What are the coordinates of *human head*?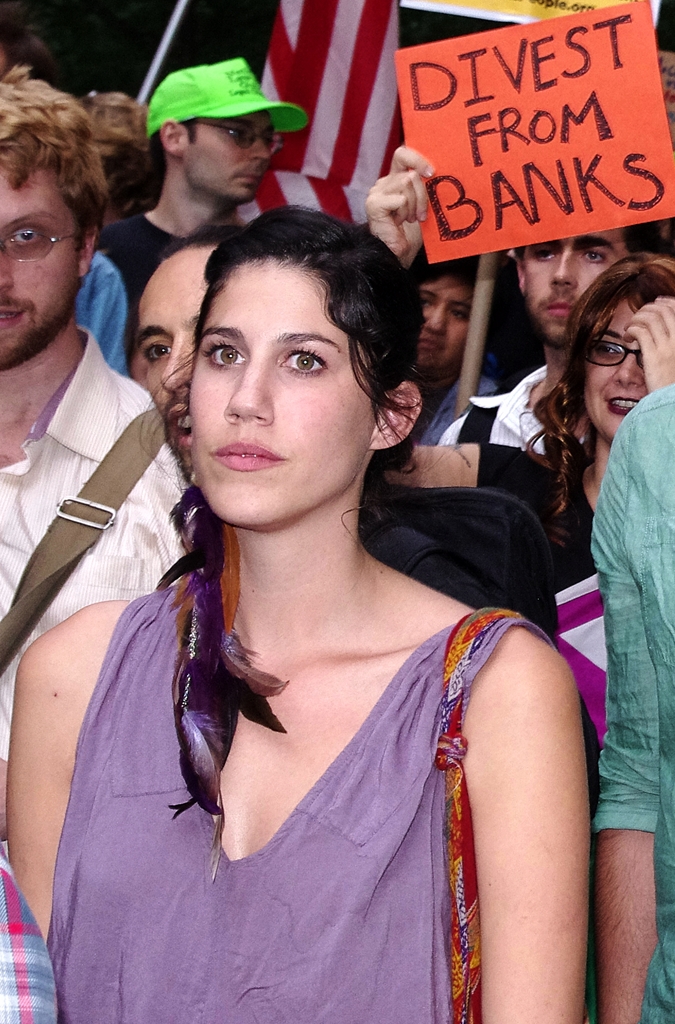
x1=408, y1=251, x2=489, y2=382.
